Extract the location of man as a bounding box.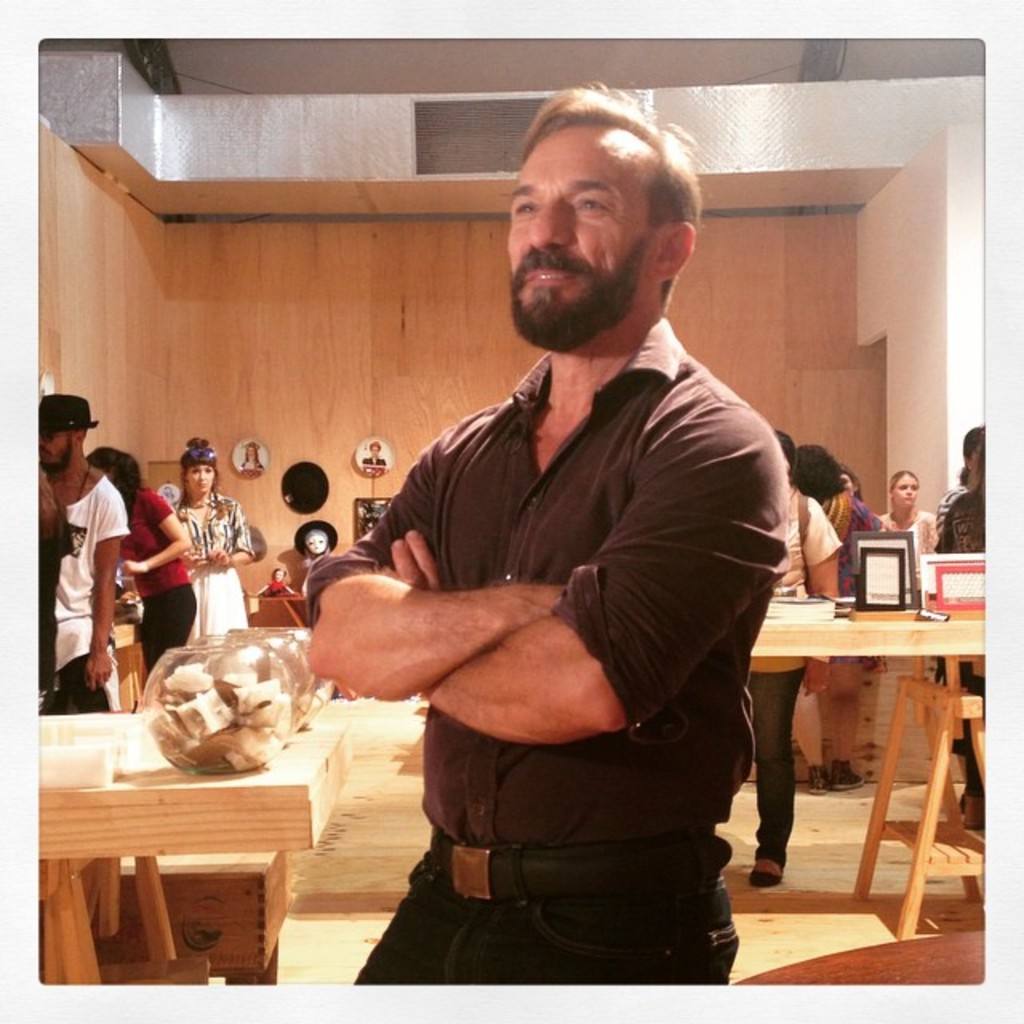
<box>34,395,134,714</box>.
